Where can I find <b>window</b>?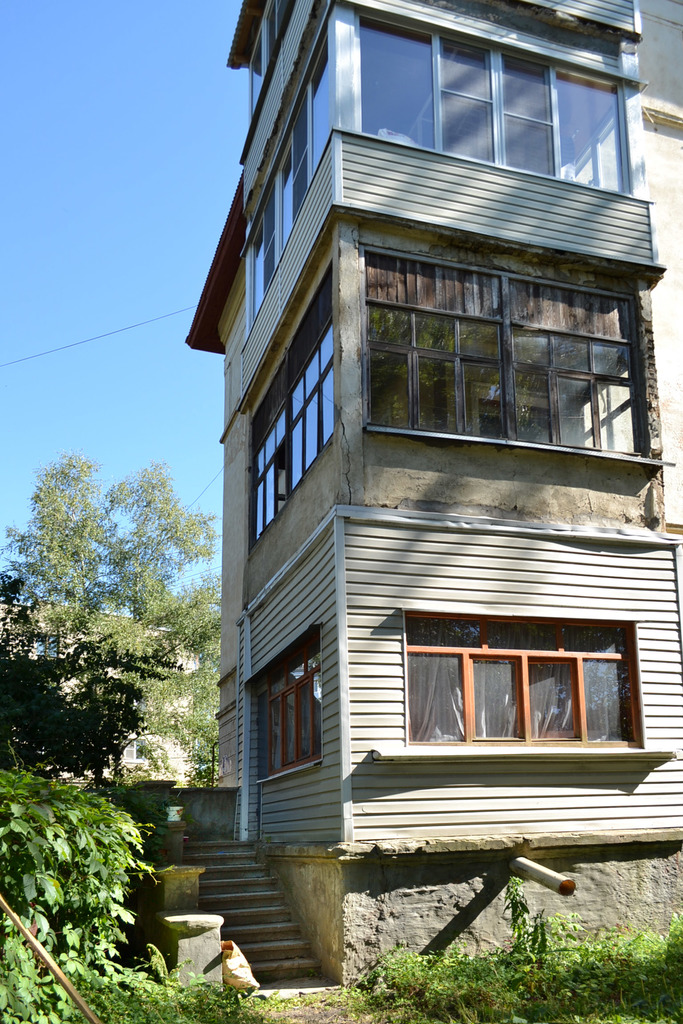
You can find it at 248, 641, 324, 781.
